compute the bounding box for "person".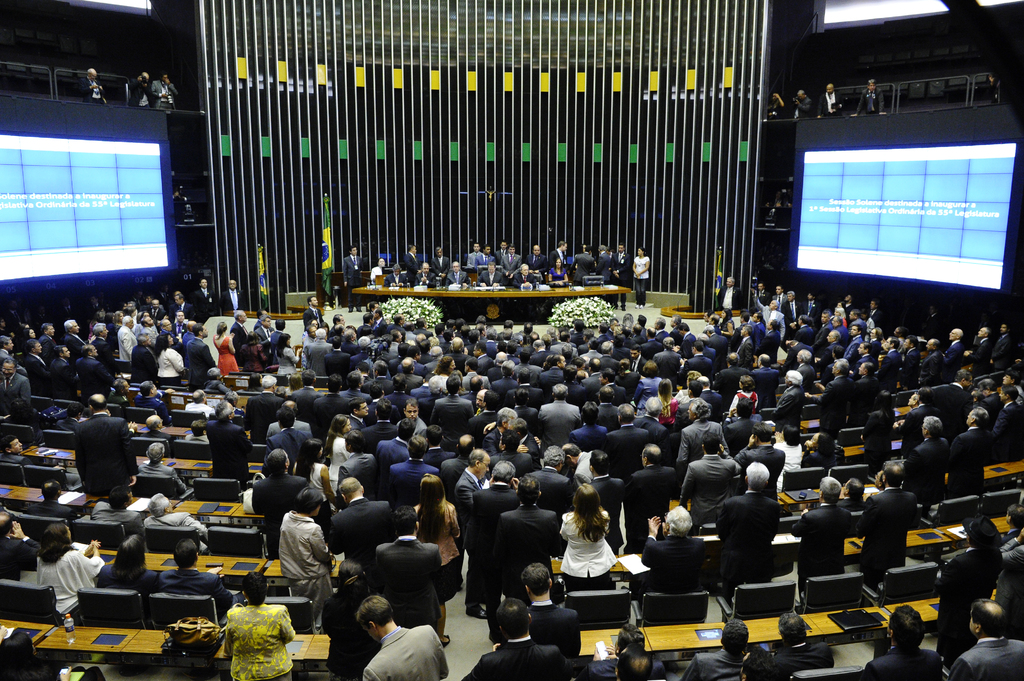
bbox=[612, 643, 664, 680].
